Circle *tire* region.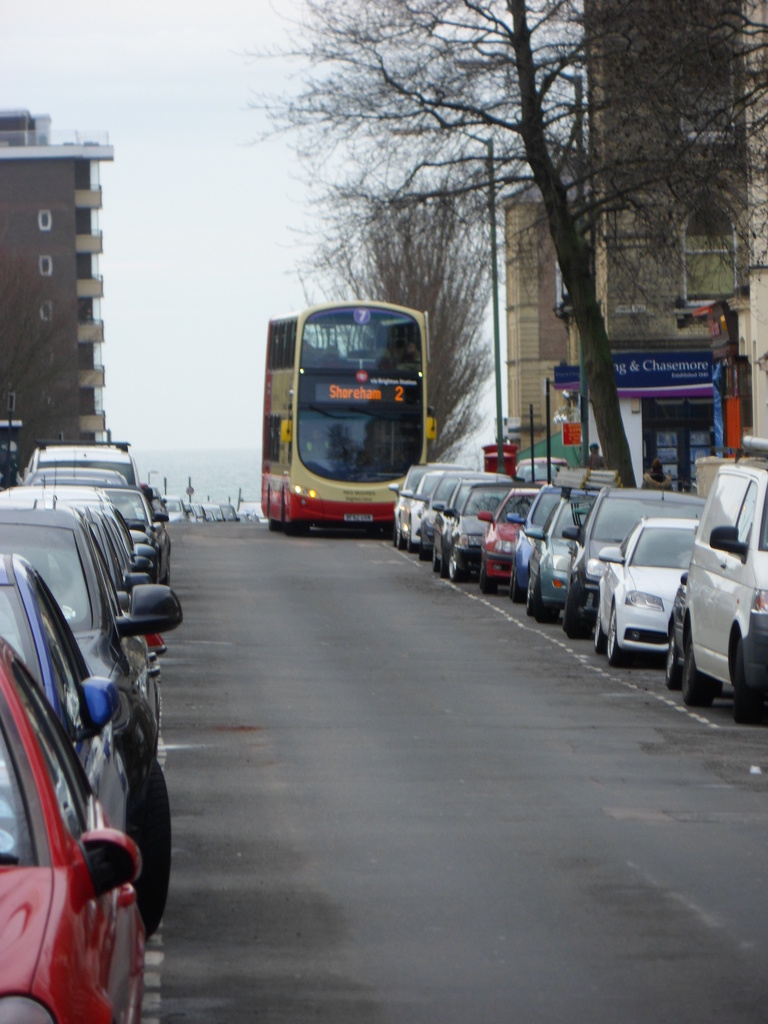
Region: bbox=[532, 580, 543, 620].
